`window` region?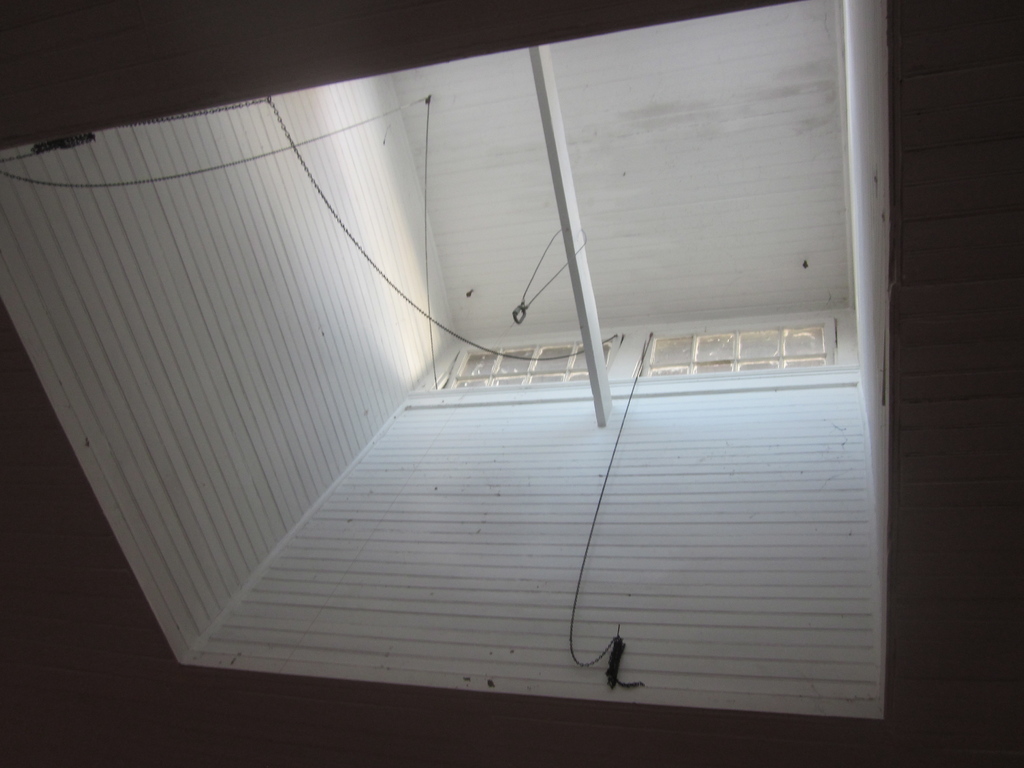
Rect(636, 321, 837, 370)
